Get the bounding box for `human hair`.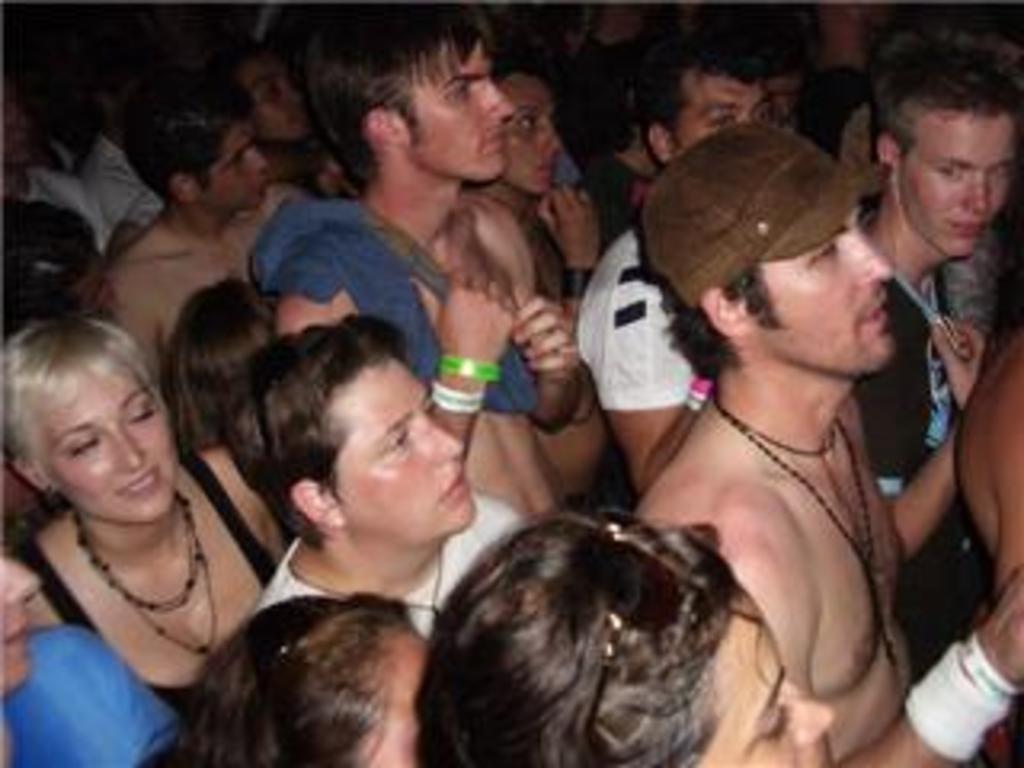
crop(416, 493, 806, 767).
